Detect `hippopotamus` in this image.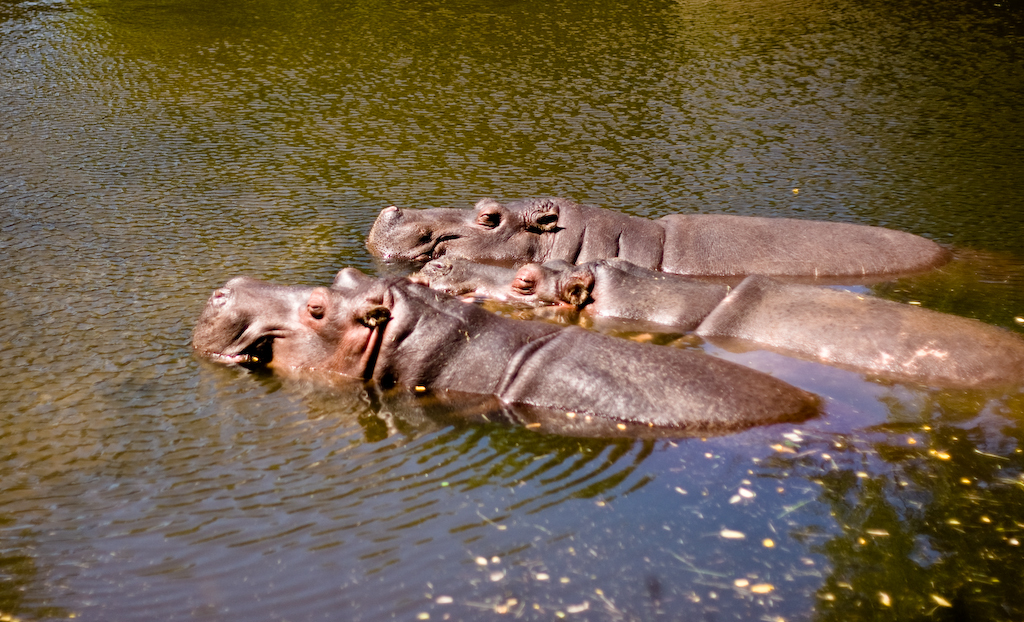
Detection: (409,256,1023,392).
